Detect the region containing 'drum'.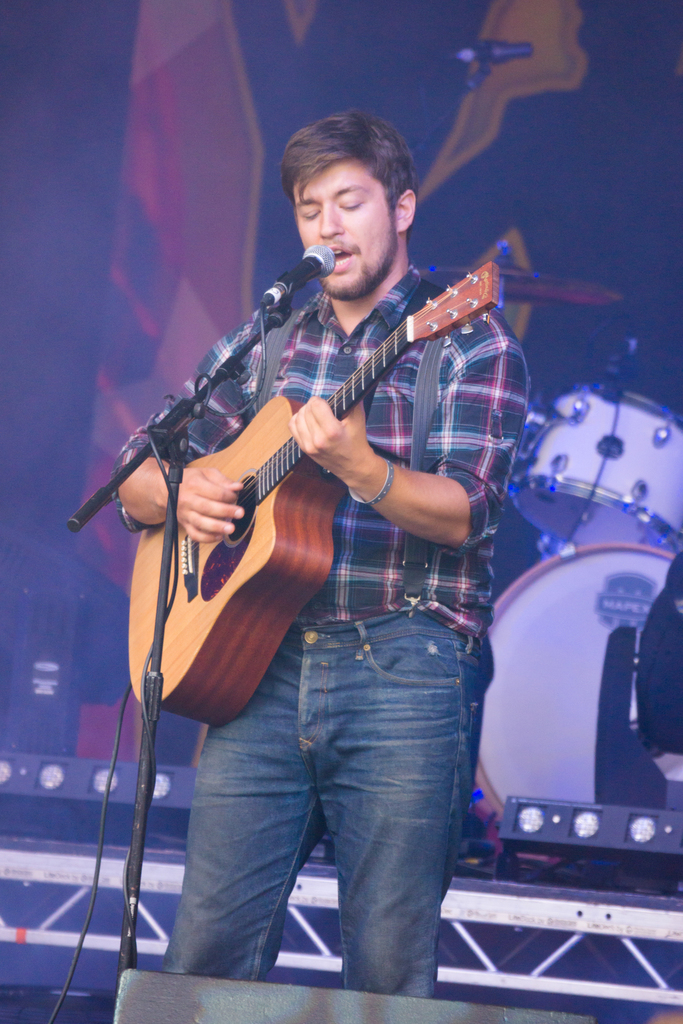
bbox=[509, 385, 682, 554].
